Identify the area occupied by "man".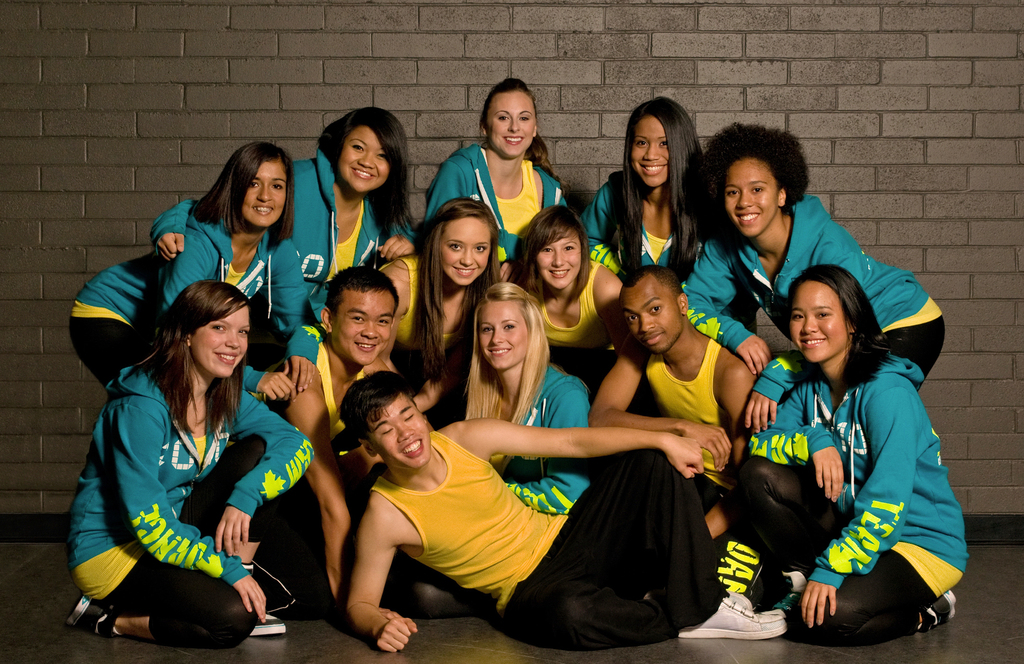
Area: 279 264 448 604.
